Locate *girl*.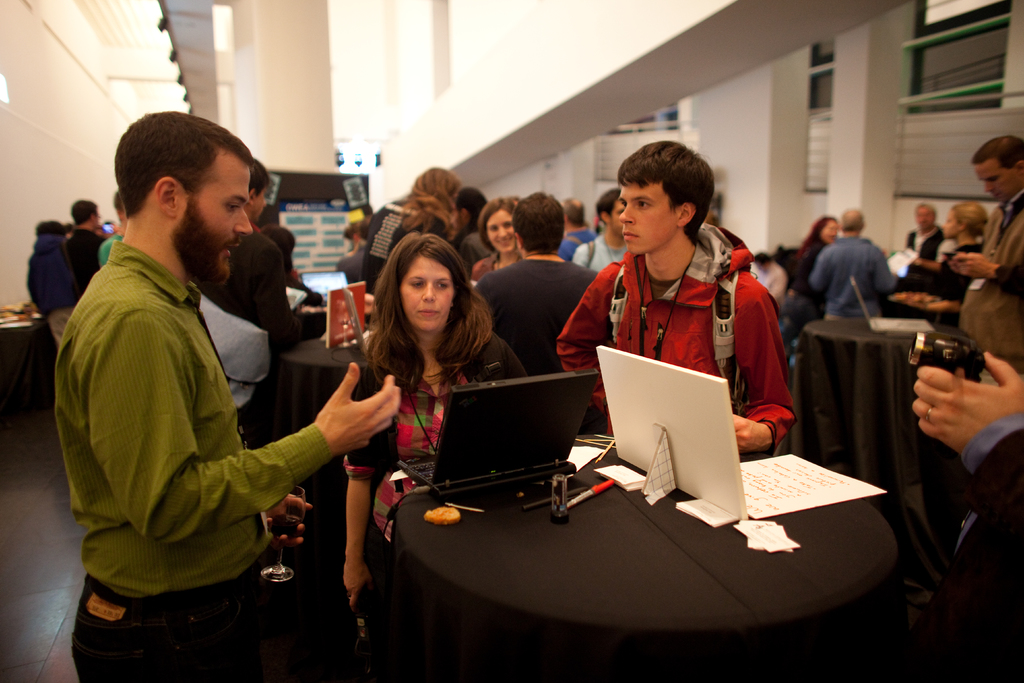
Bounding box: left=342, top=231, right=519, bottom=597.
